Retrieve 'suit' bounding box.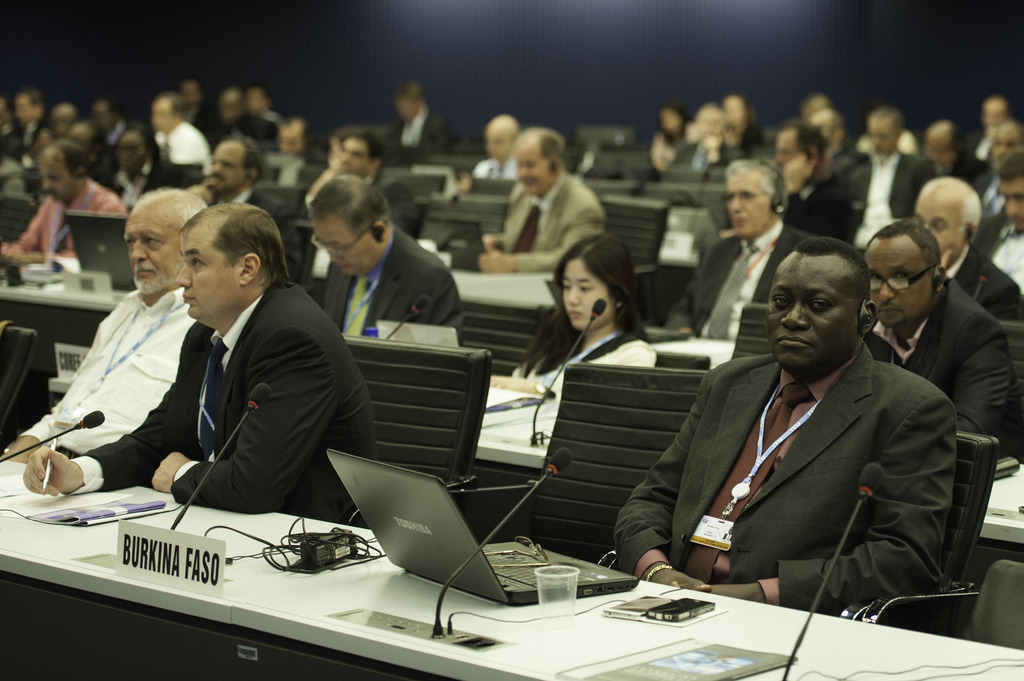
Bounding box: [666,141,741,172].
